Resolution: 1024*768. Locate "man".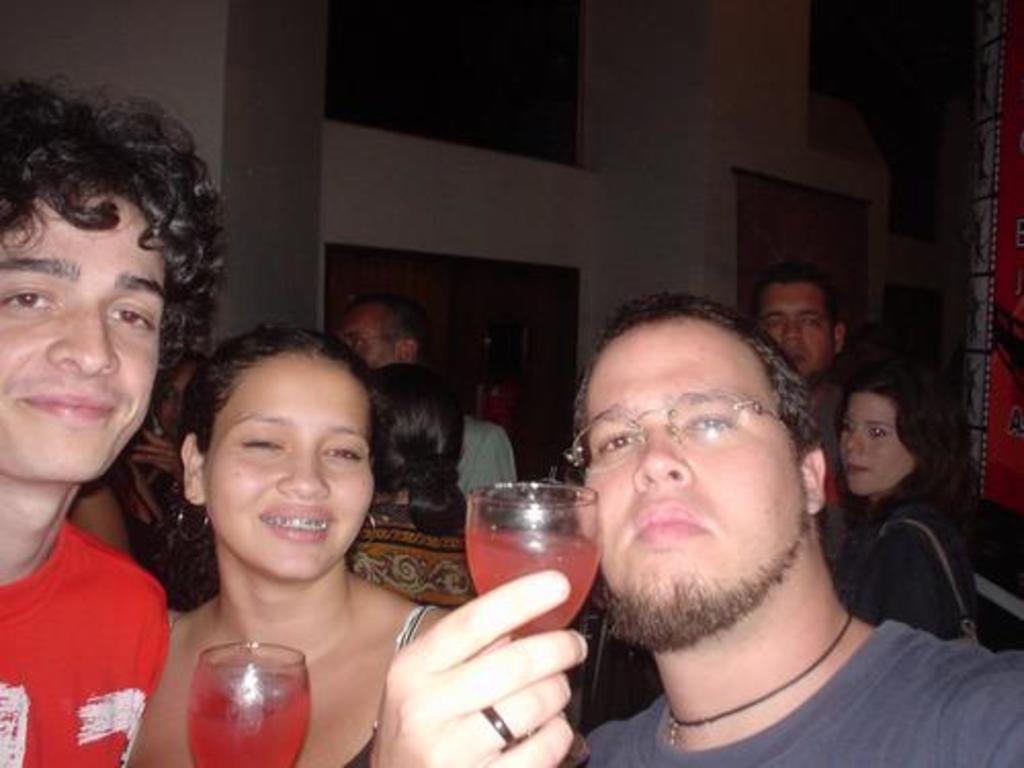
[743, 262, 872, 563].
